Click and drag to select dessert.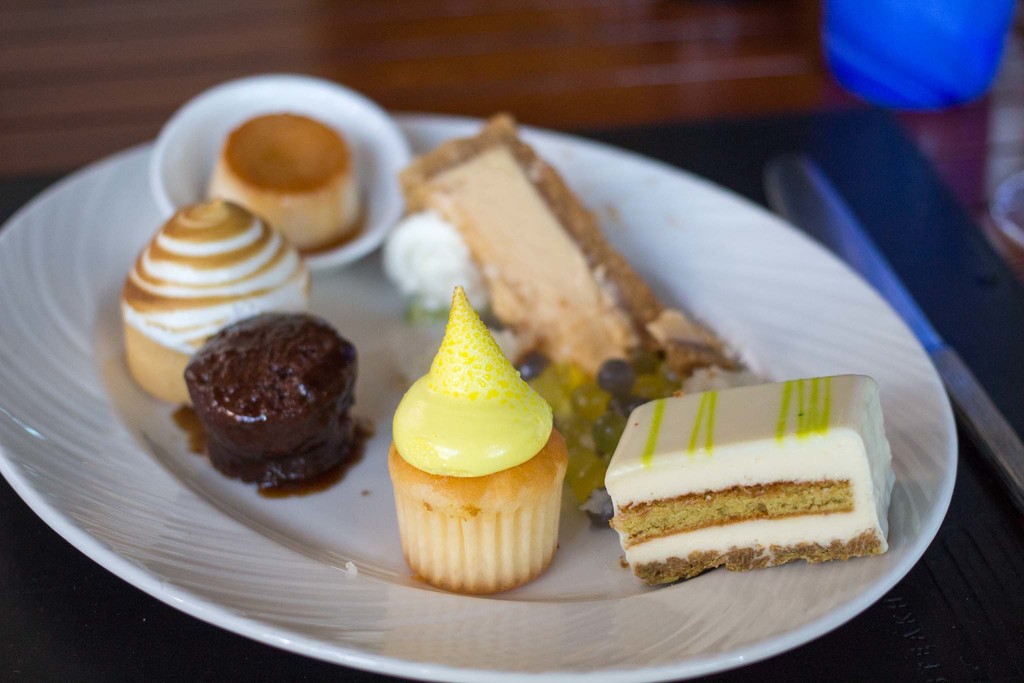
Selection: bbox=[119, 198, 309, 404].
